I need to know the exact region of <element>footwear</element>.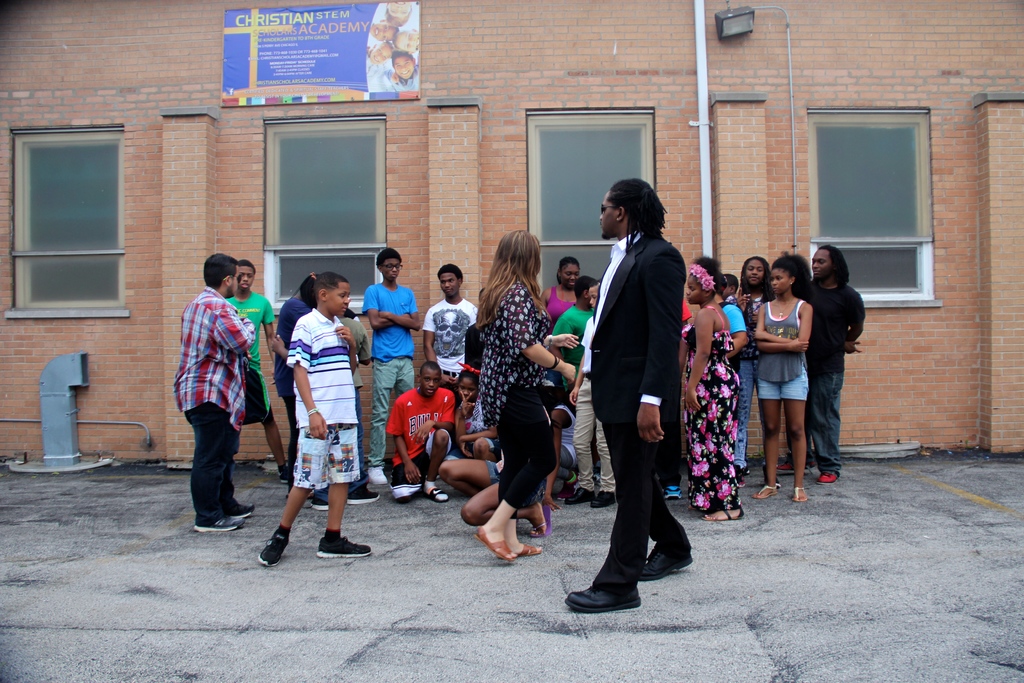
Region: (x1=311, y1=496, x2=328, y2=512).
